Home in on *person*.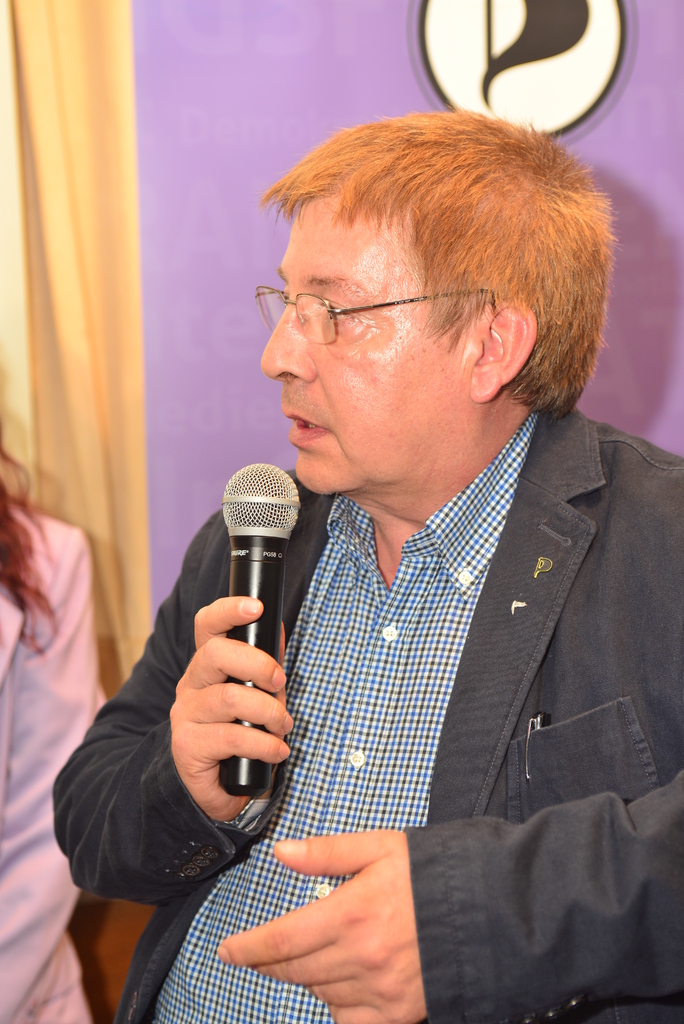
Homed in at <box>140,95,674,1023</box>.
